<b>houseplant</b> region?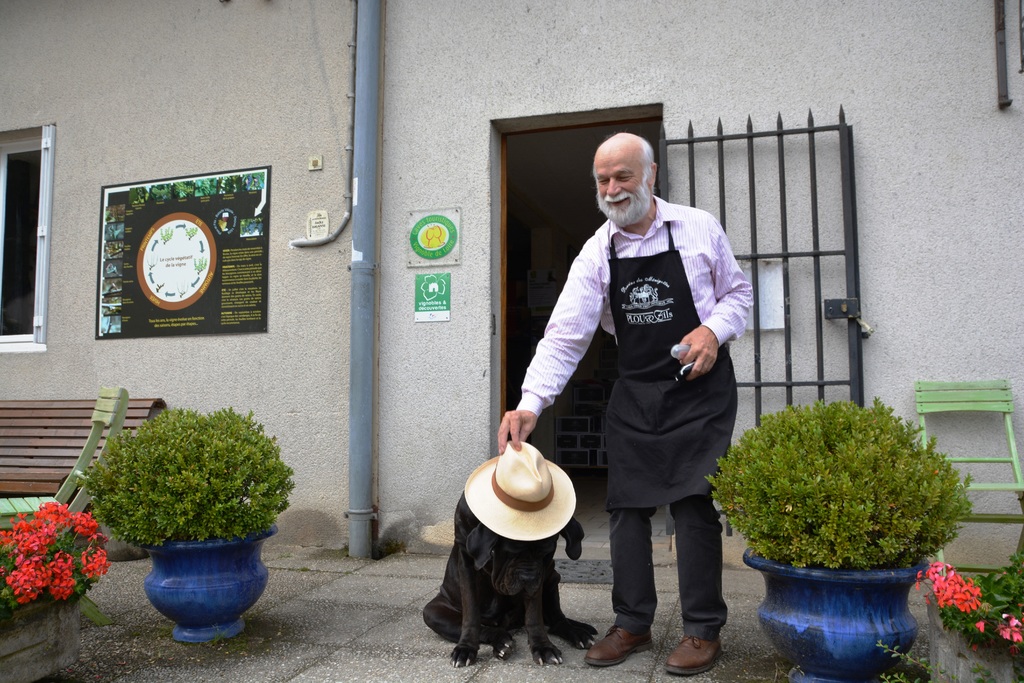
{"left": 702, "top": 394, "right": 974, "bottom": 682}
